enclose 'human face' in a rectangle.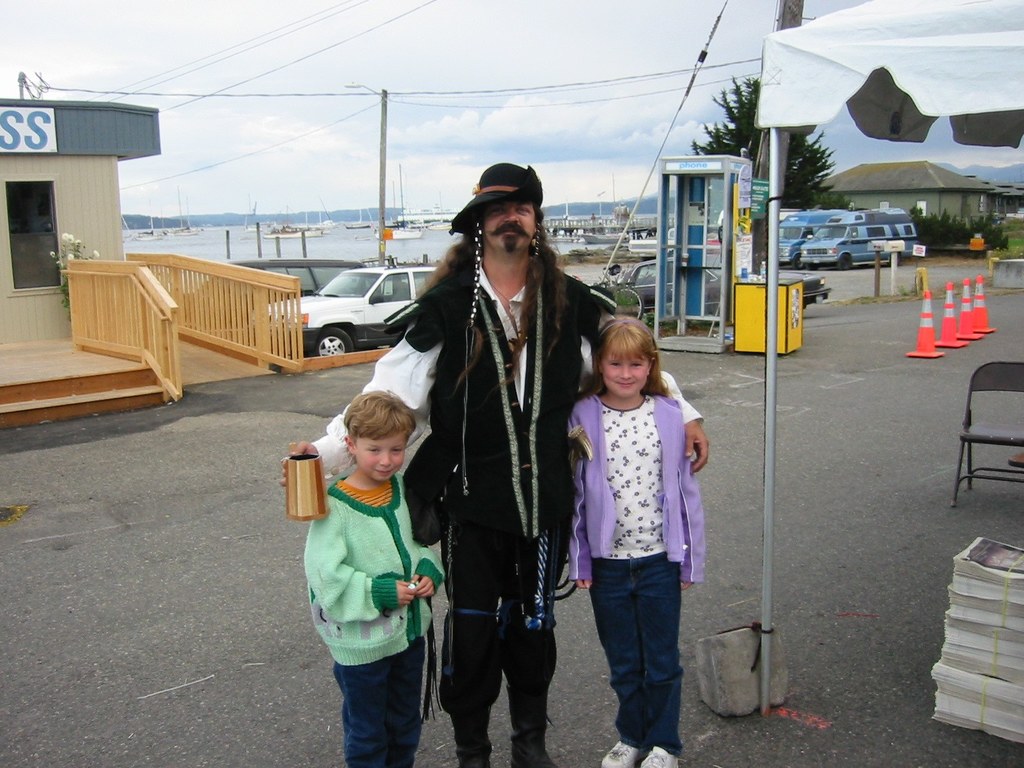
crop(356, 432, 403, 480).
